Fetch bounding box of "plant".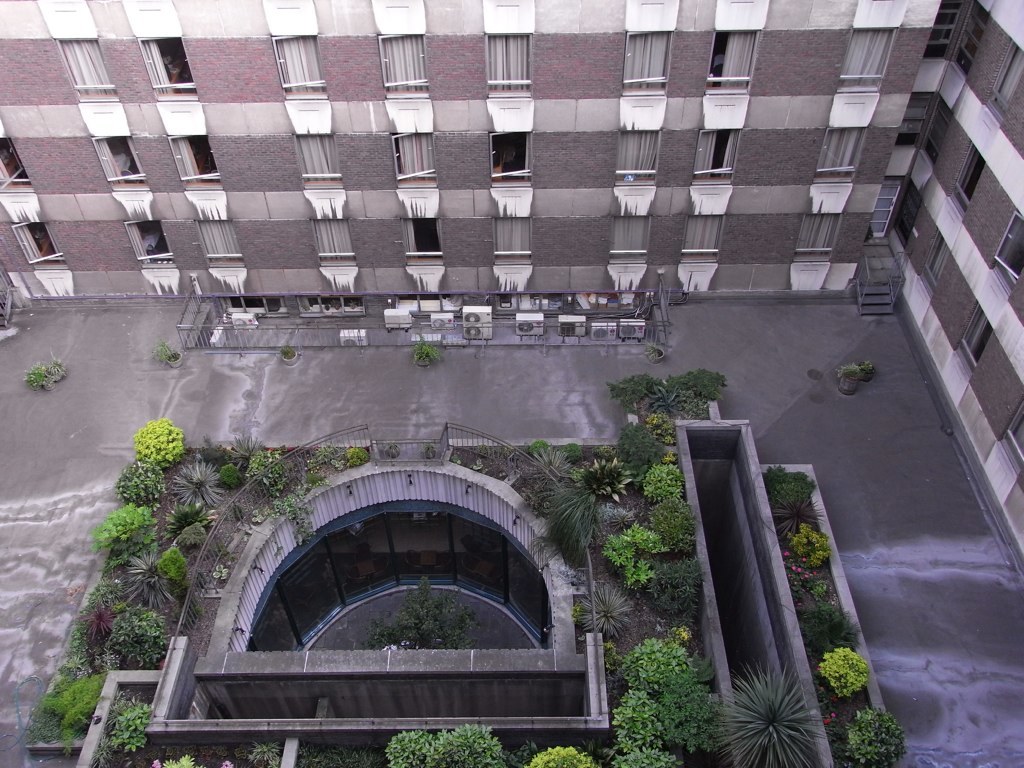
Bbox: 163/752/199/767.
